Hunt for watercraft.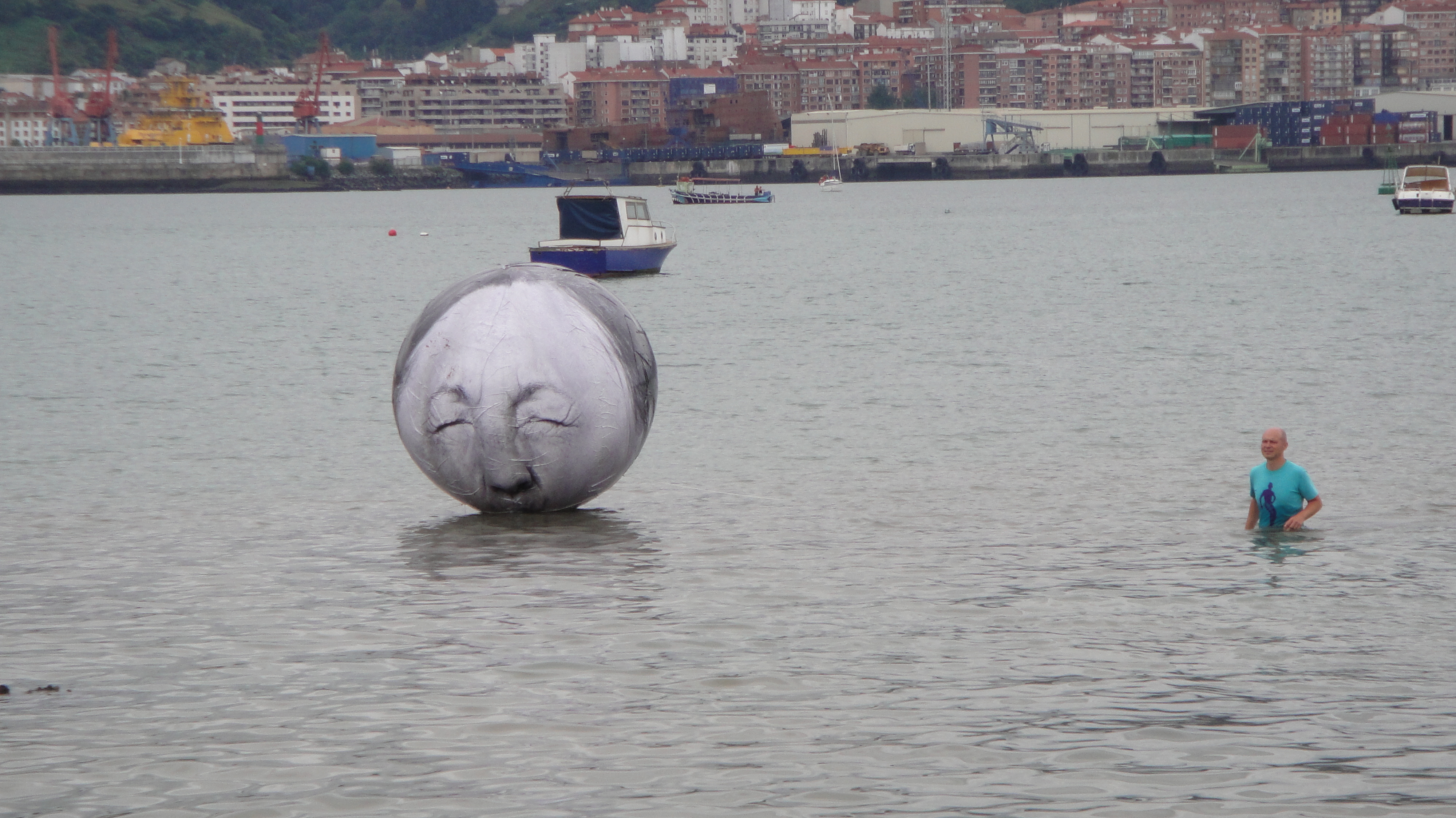
Hunted down at (191,66,246,97).
